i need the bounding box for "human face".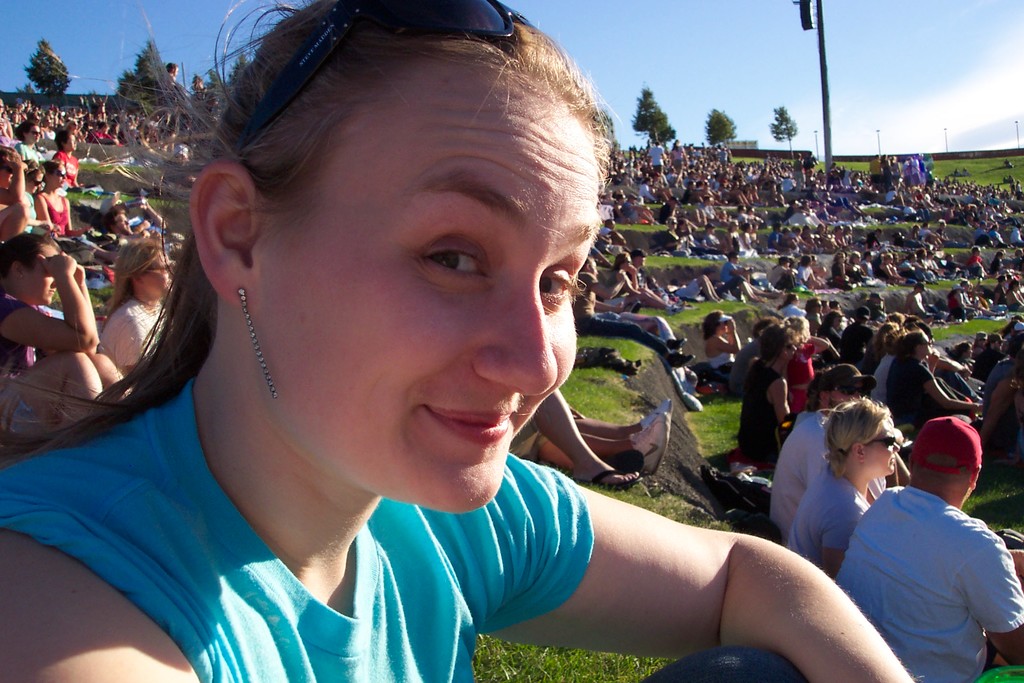
Here it is: [left=589, top=259, right=600, bottom=277].
